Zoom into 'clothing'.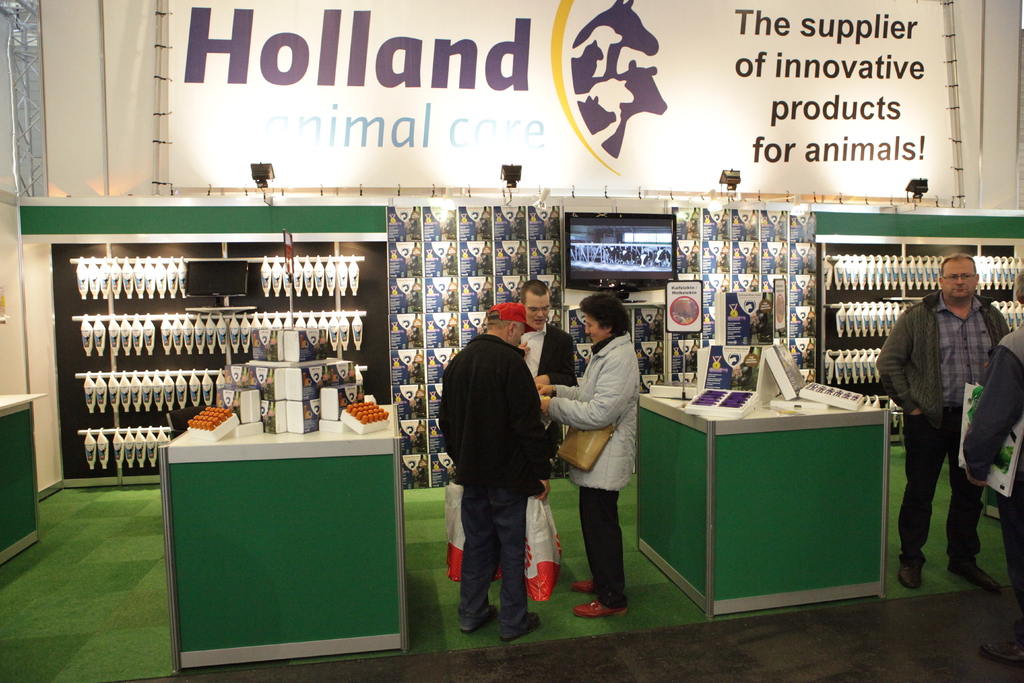
Zoom target: crop(889, 247, 1002, 552).
